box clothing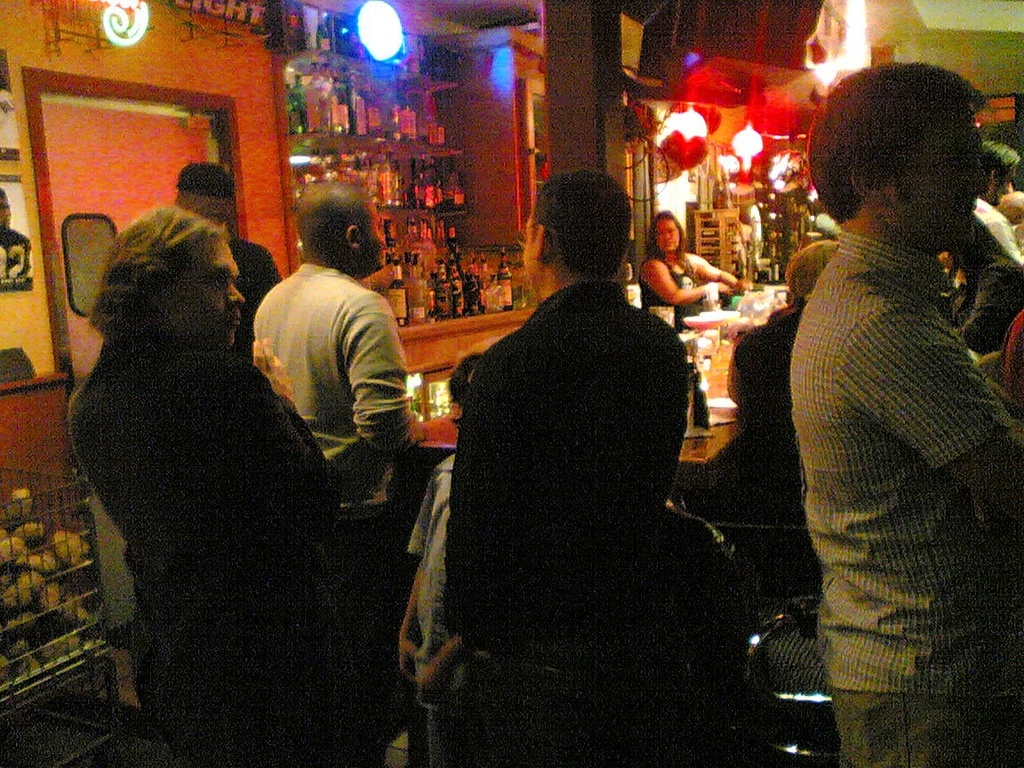
{"left": 407, "top": 456, "right": 456, "bottom": 767}
